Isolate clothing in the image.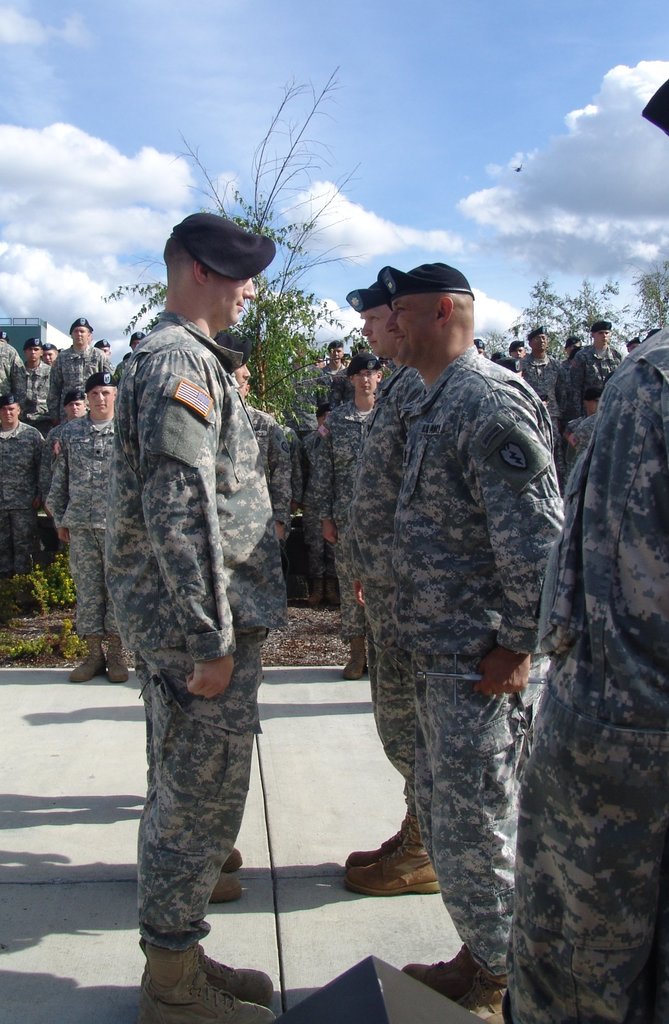
Isolated region: 15:356:56:419.
